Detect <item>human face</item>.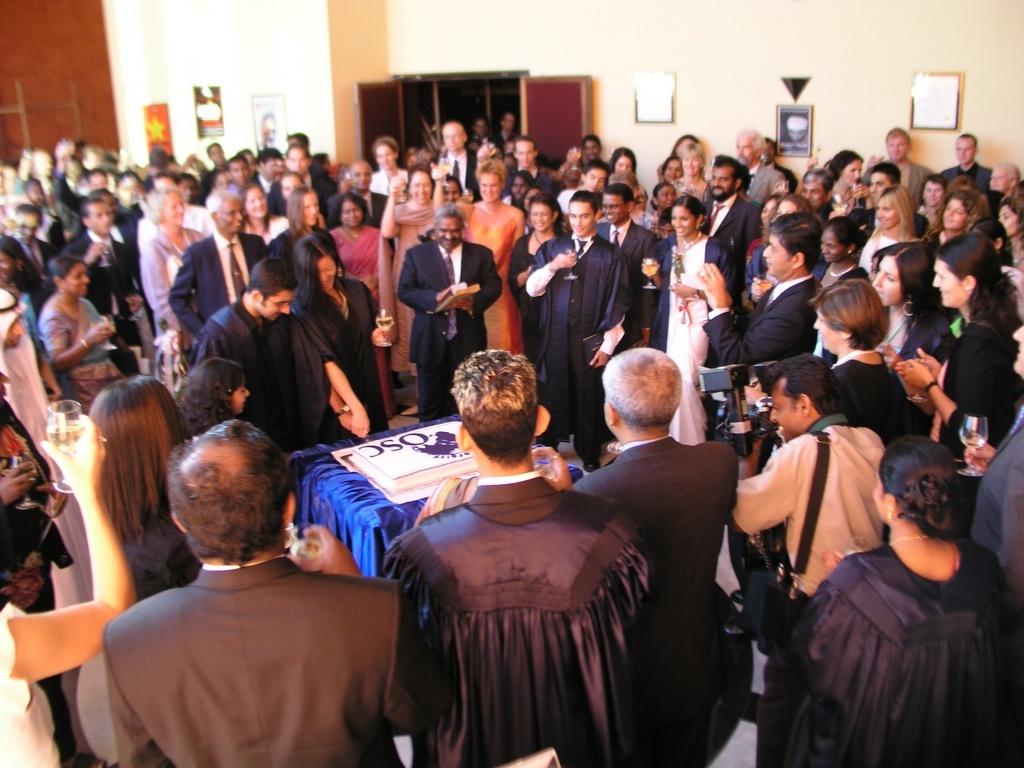
Detected at {"x1": 40, "y1": 152, "x2": 52, "y2": 176}.
